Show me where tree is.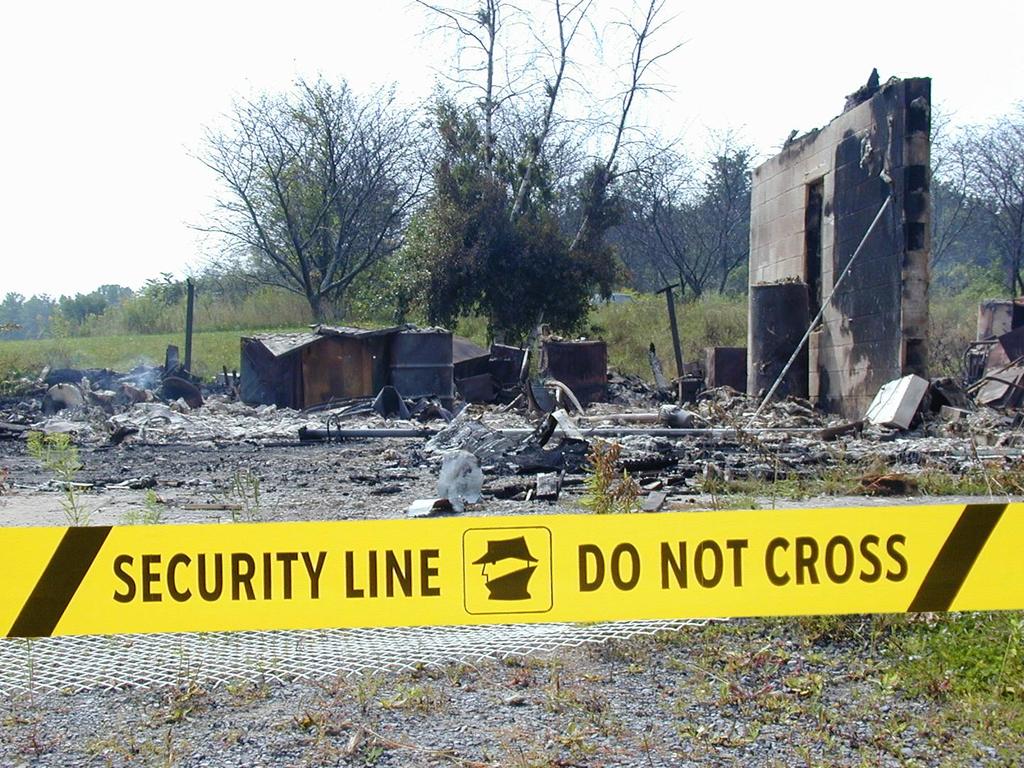
tree is at (left=524, top=0, right=706, bottom=348).
